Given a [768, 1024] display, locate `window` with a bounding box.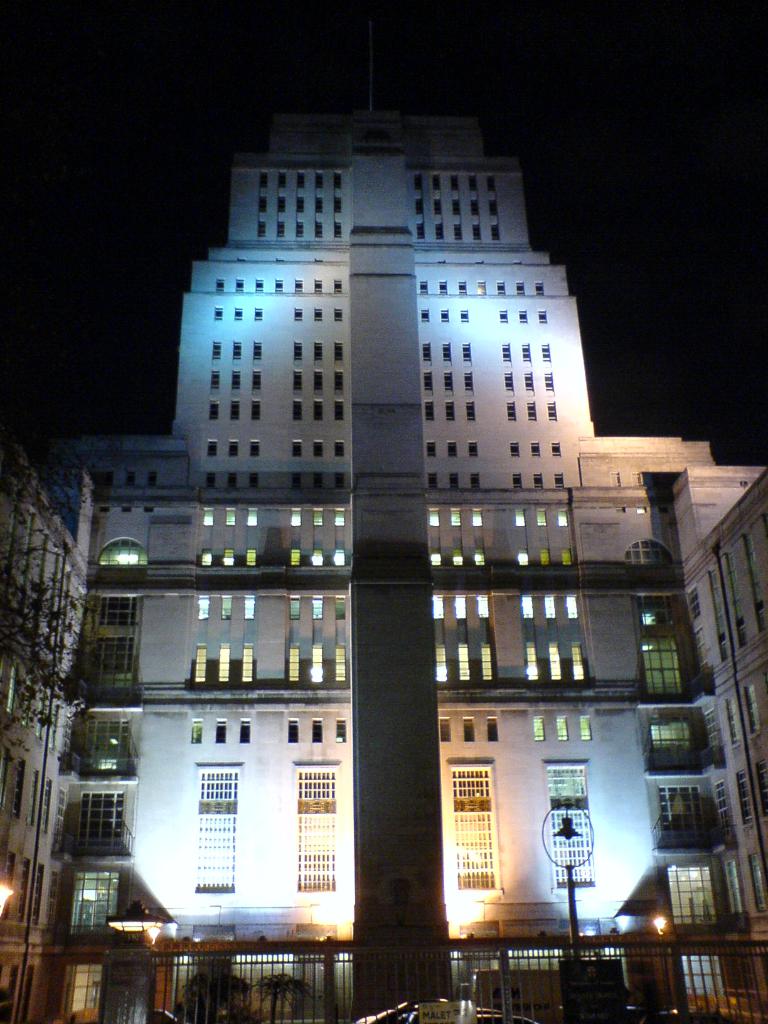
Located: {"x1": 95, "y1": 599, "x2": 139, "y2": 625}.
